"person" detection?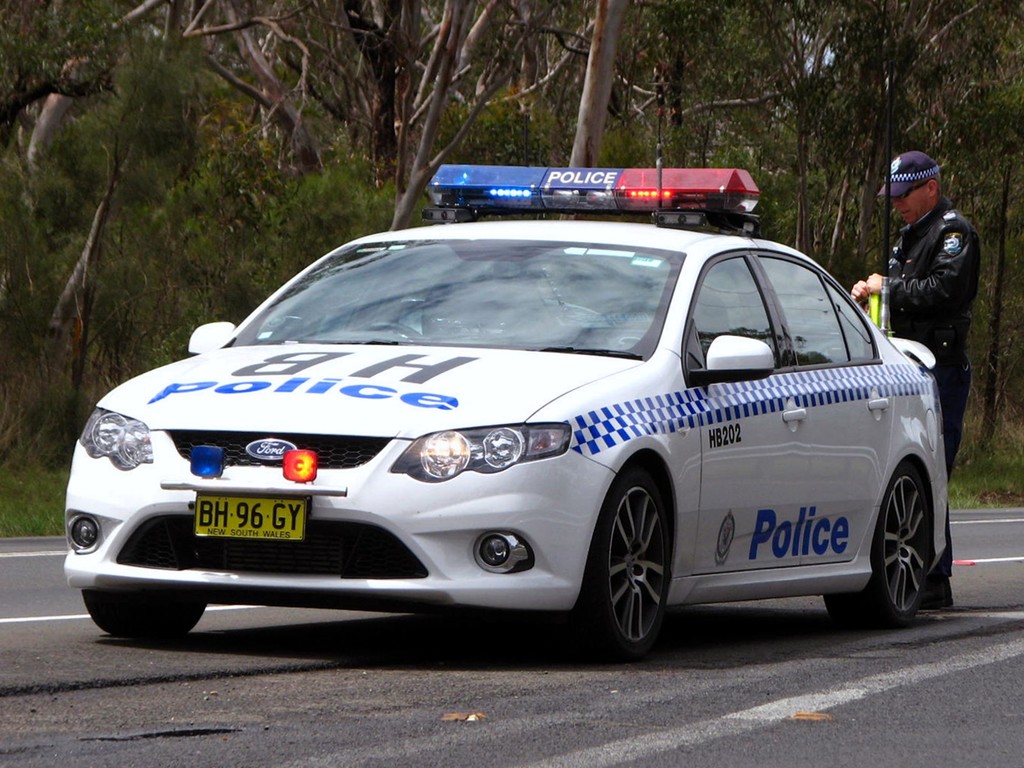
[851,152,984,610]
